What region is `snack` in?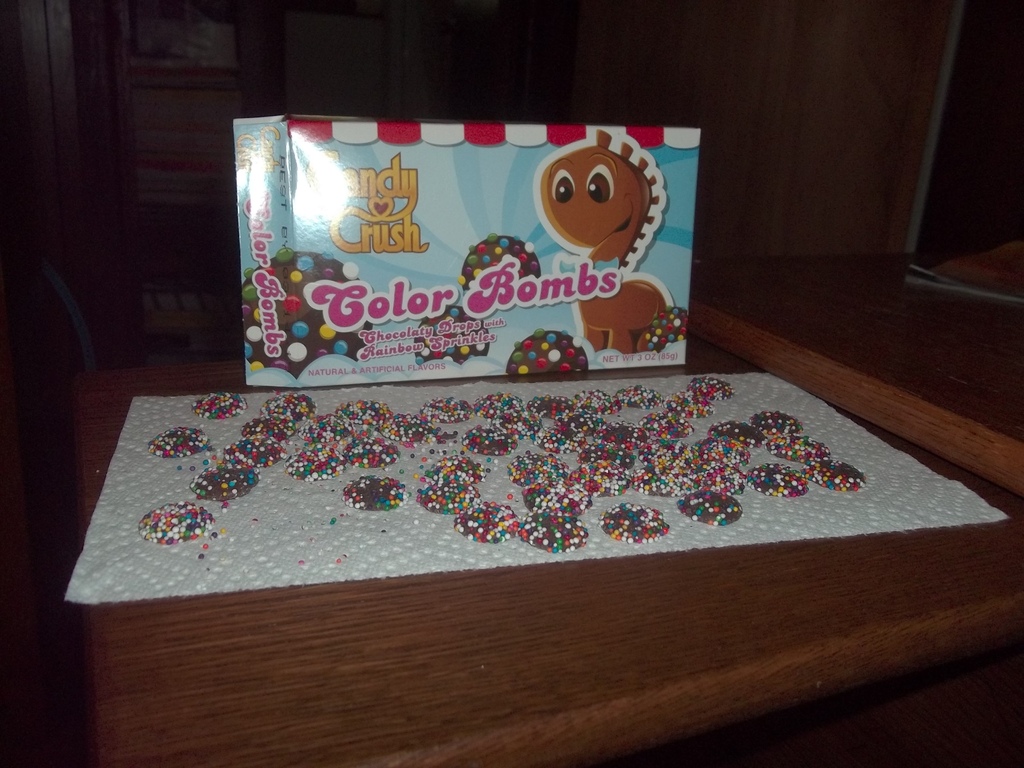
<region>137, 502, 216, 541</region>.
